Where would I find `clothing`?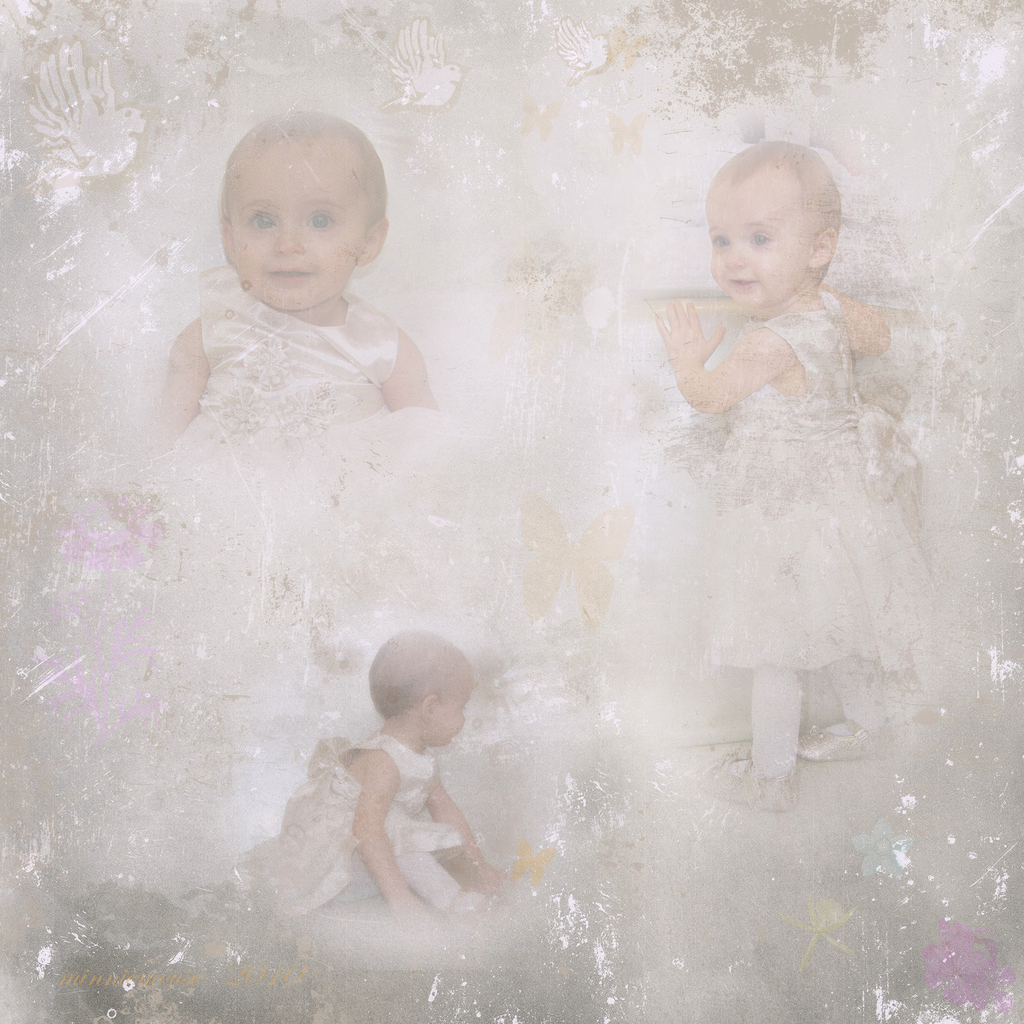
At [161,292,410,467].
